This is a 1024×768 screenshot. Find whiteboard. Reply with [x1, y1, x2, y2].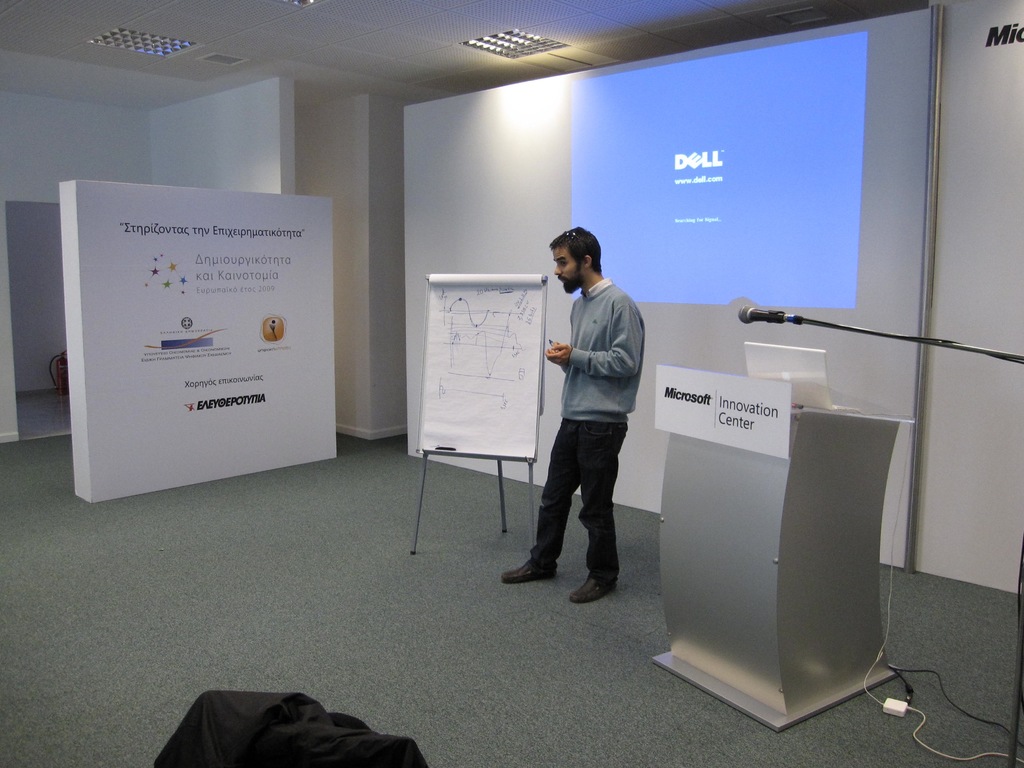
[419, 274, 545, 465].
